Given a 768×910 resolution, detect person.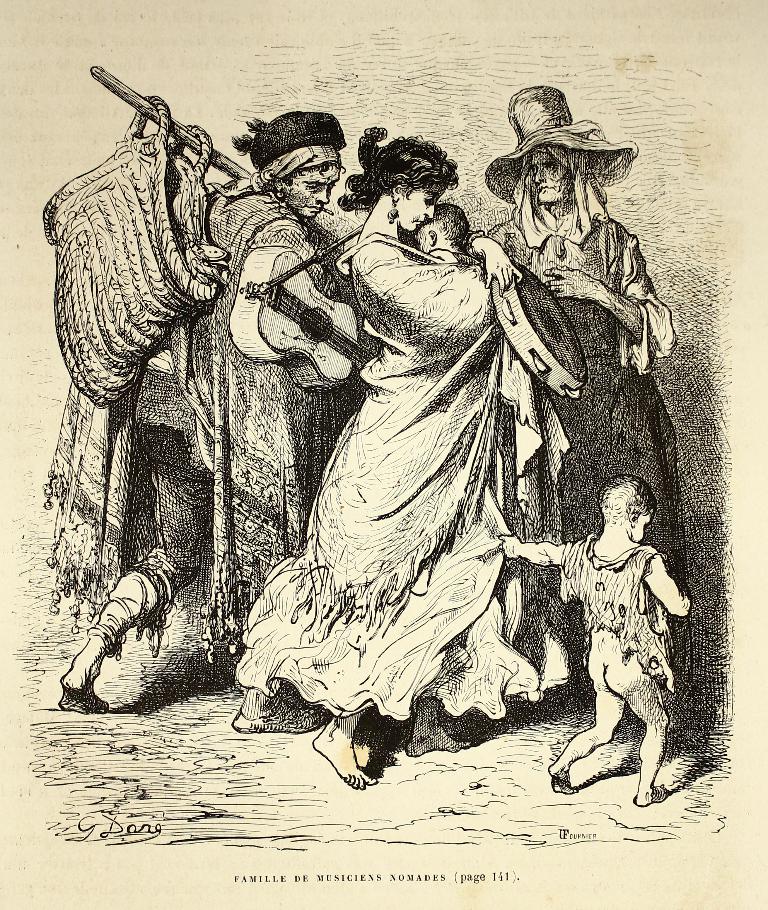
x1=241 y1=140 x2=547 y2=790.
